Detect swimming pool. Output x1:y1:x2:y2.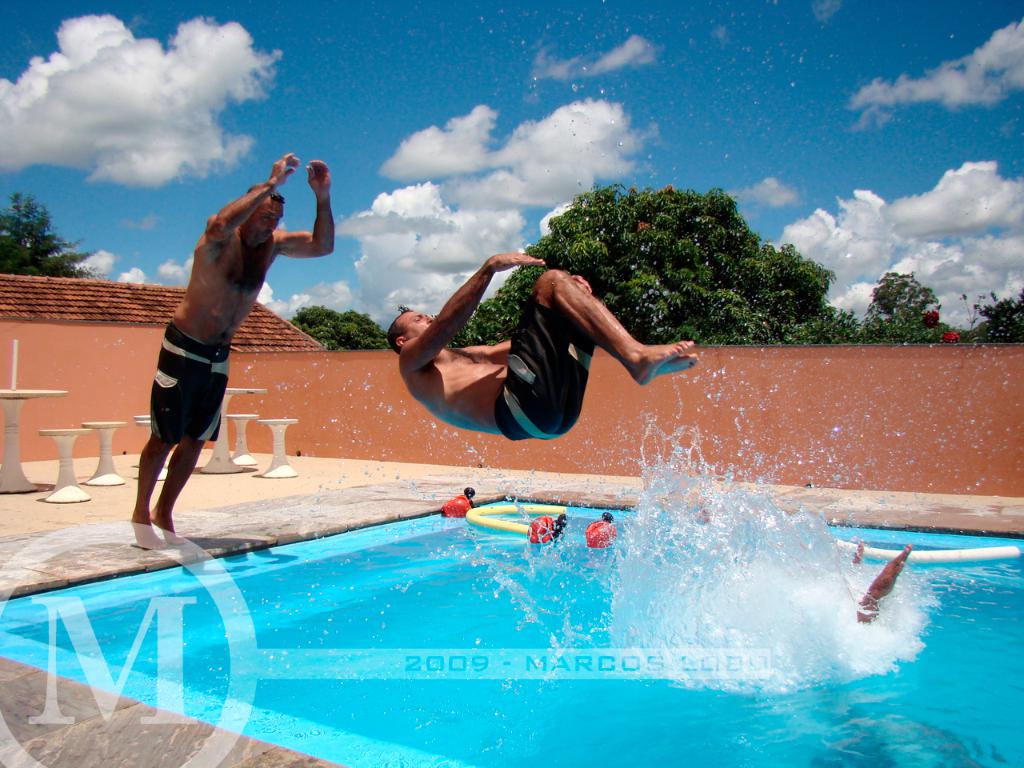
0:494:1023:767.
